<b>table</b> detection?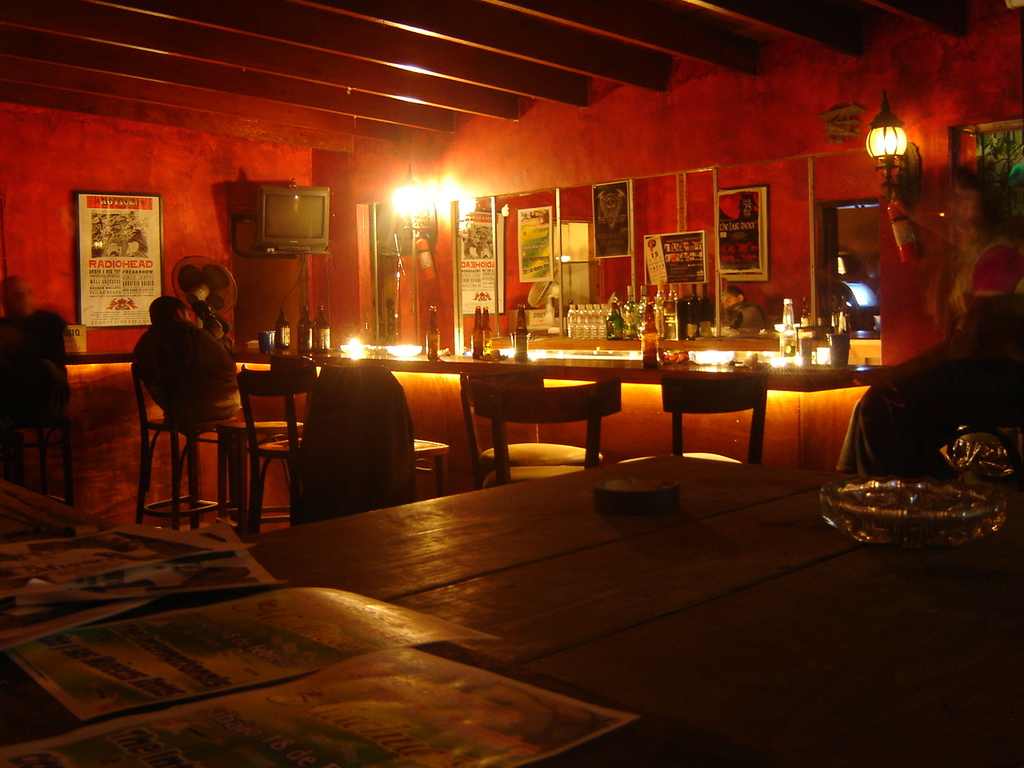
pyautogui.locateOnScreen(172, 417, 959, 739)
